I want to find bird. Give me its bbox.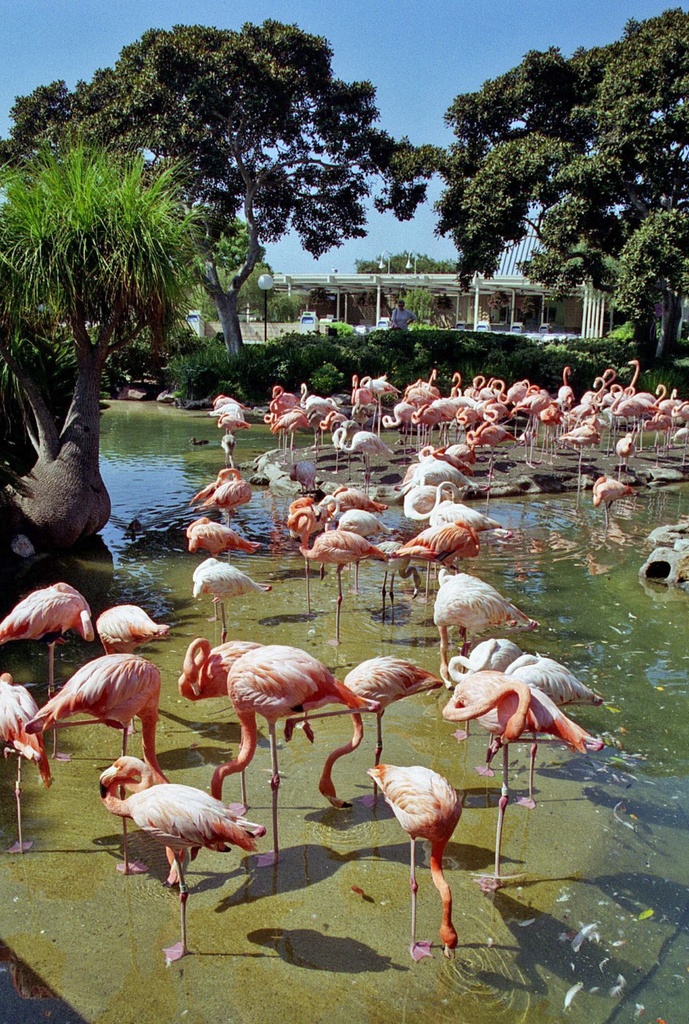
[453, 406, 479, 427].
